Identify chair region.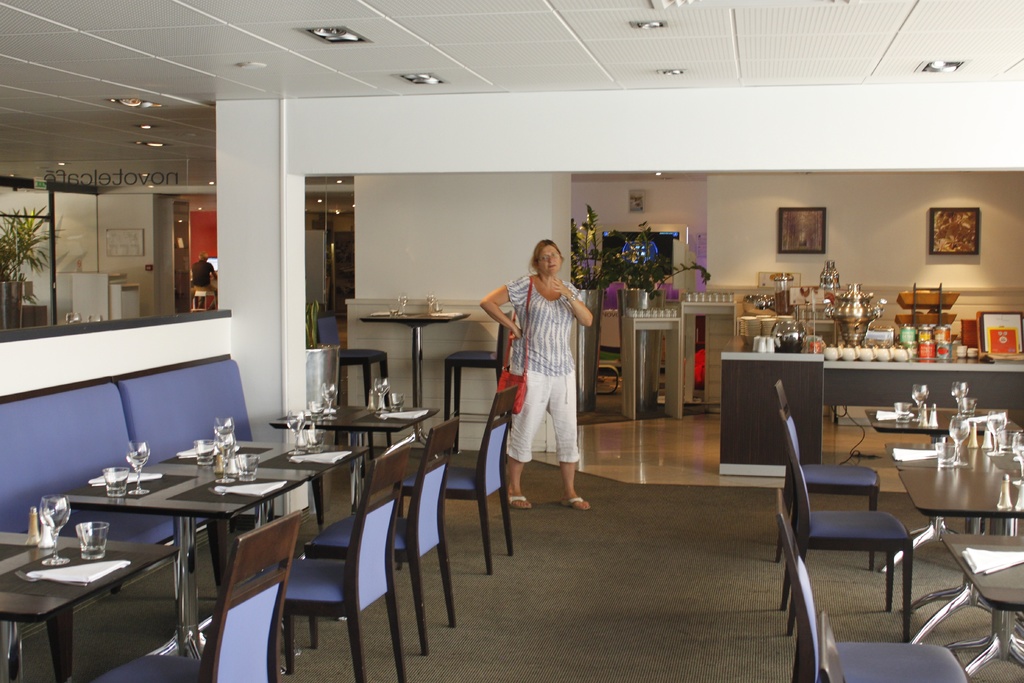
Region: 304, 415, 454, 664.
